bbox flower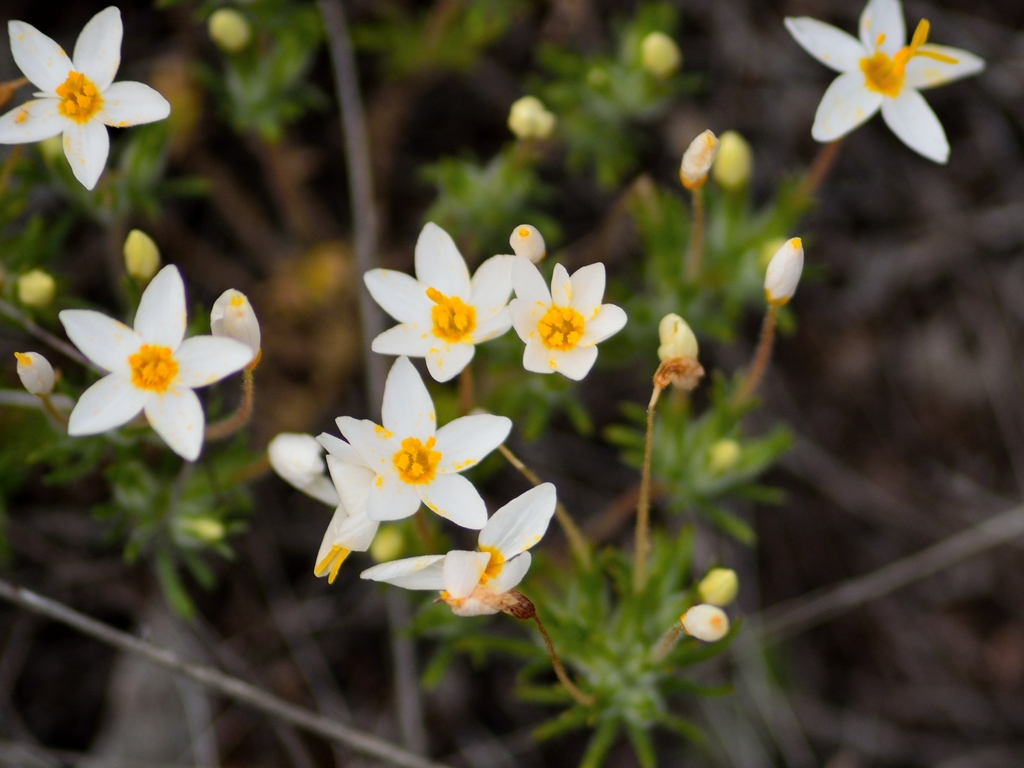
{"left": 780, "top": 2, "right": 986, "bottom": 174}
